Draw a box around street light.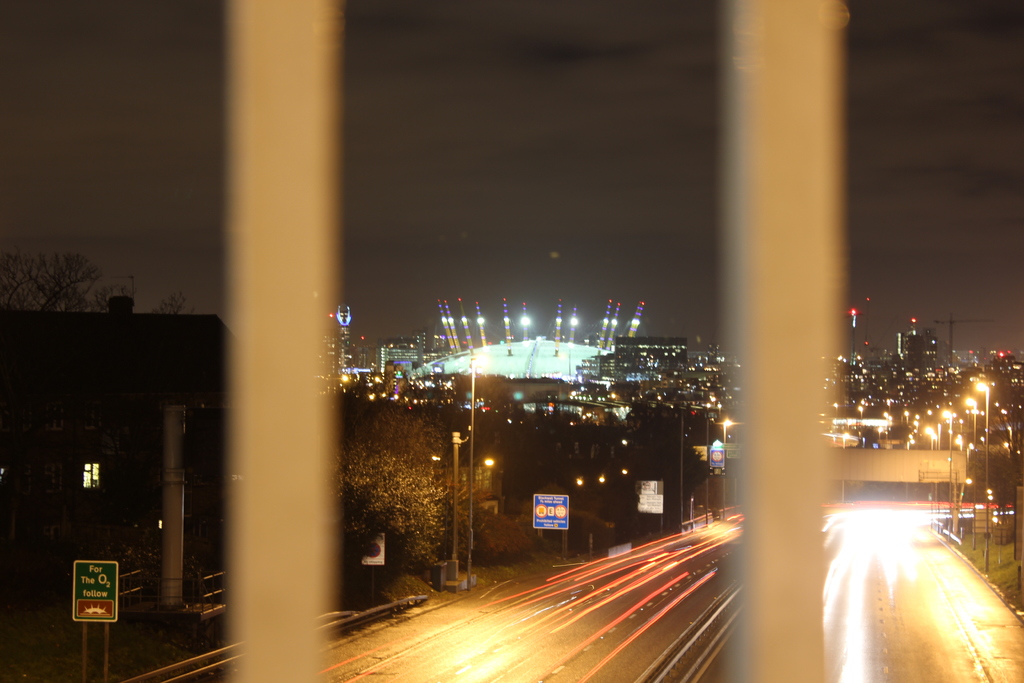
934/436/942/450.
